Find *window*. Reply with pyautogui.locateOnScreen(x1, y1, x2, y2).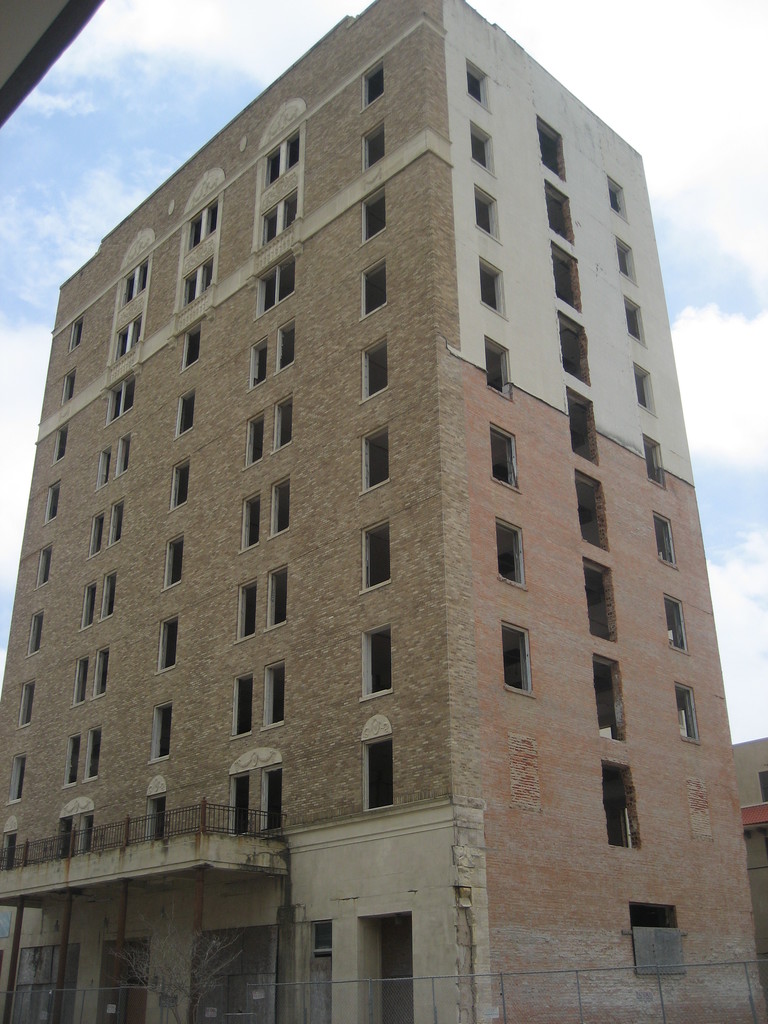
pyautogui.locateOnScreen(189, 195, 218, 254).
